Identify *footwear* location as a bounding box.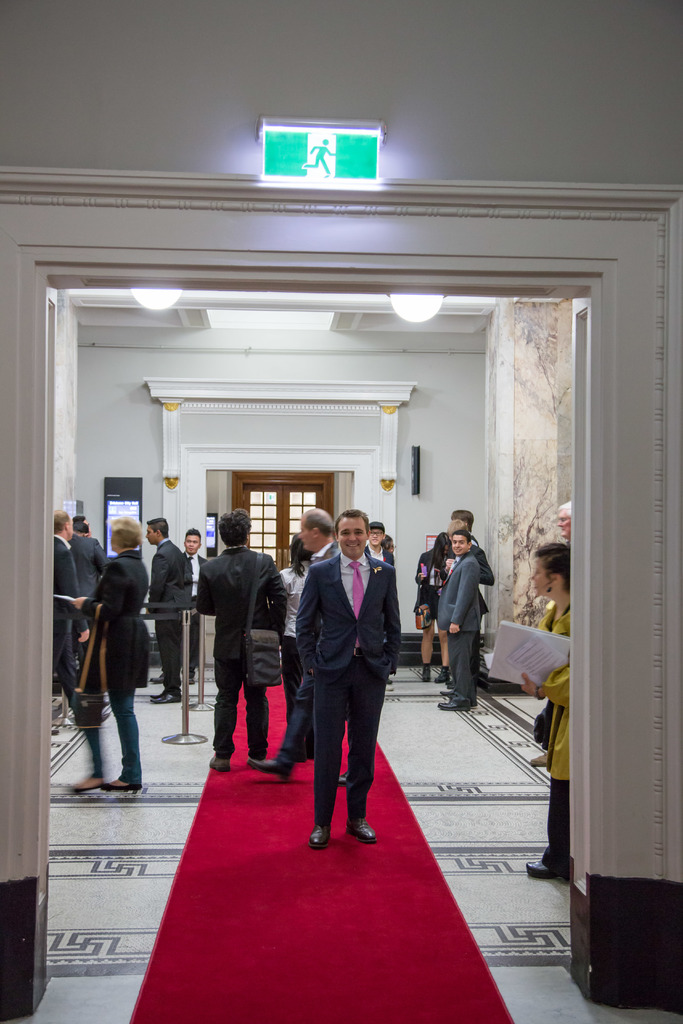
crop(82, 776, 105, 790).
